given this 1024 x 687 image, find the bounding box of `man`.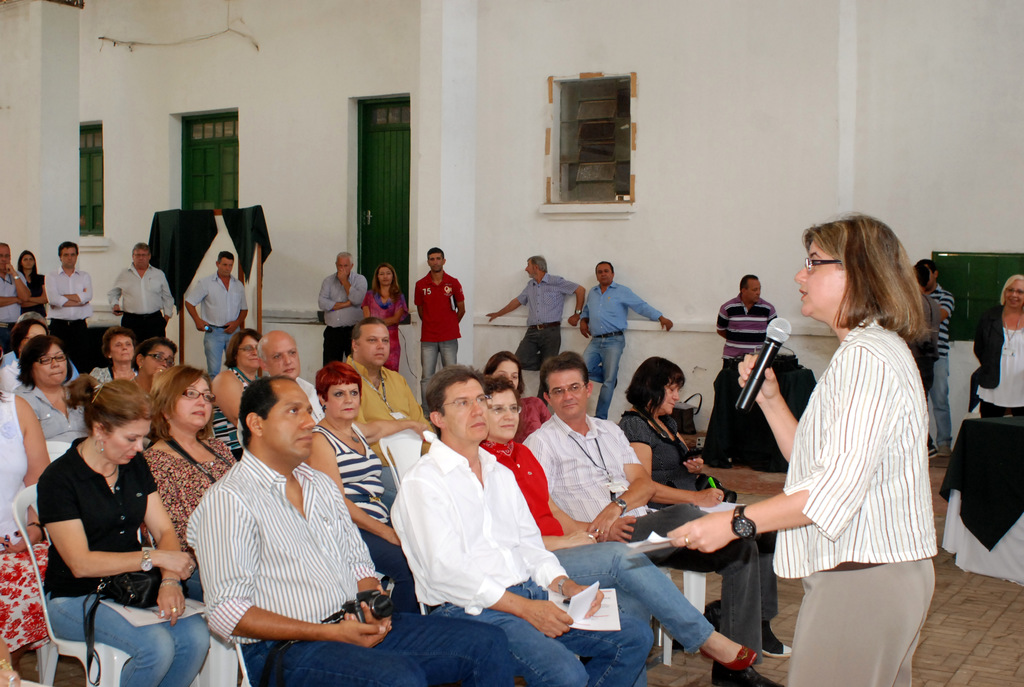
{"x1": 488, "y1": 251, "x2": 586, "y2": 368}.
